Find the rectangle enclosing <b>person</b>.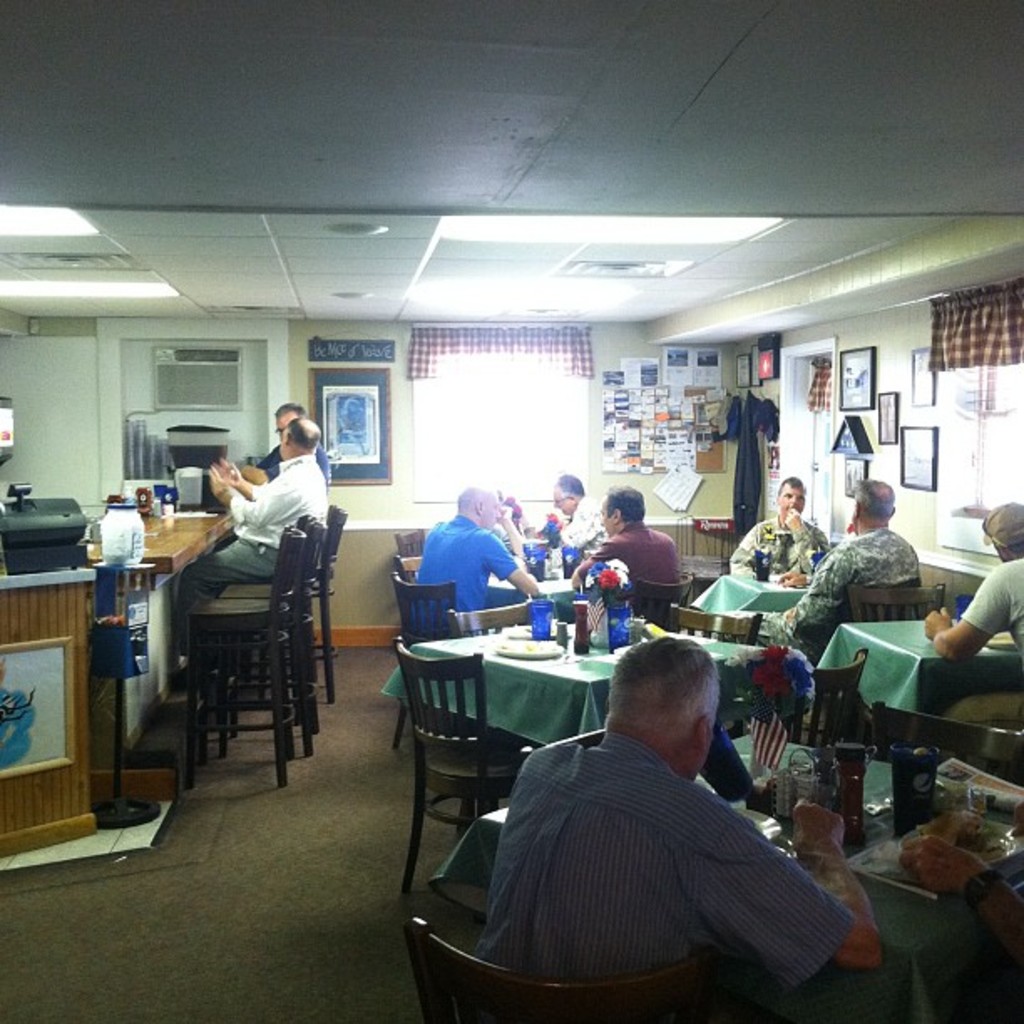
[472, 639, 887, 1022].
